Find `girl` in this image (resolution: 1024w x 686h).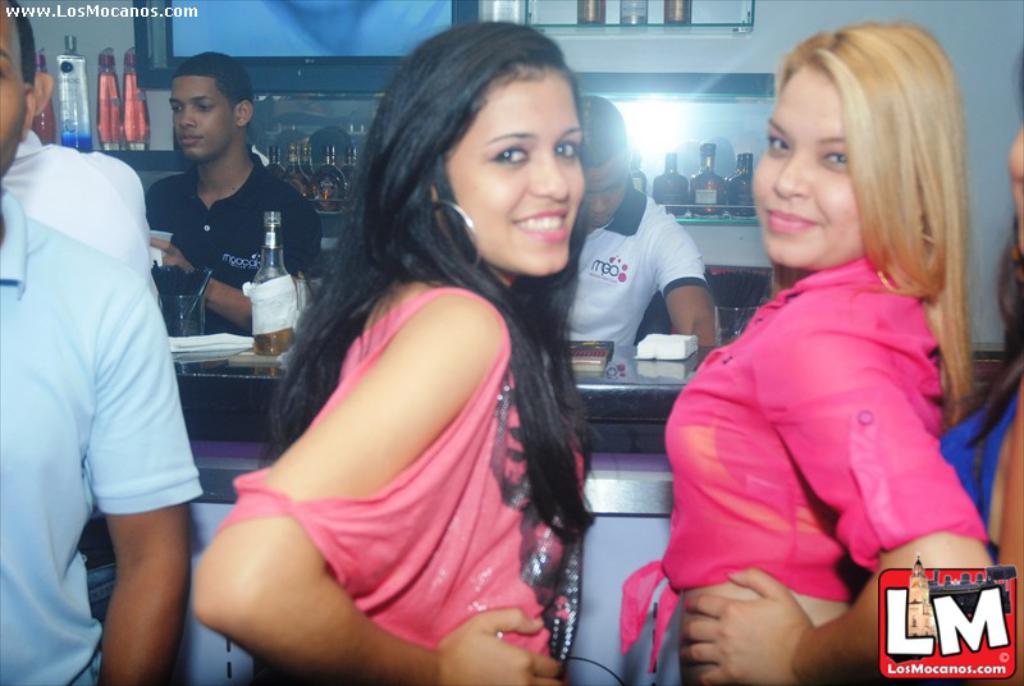
{"x1": 188, "y1": 23, "x2": 584, "y2": 685}.
